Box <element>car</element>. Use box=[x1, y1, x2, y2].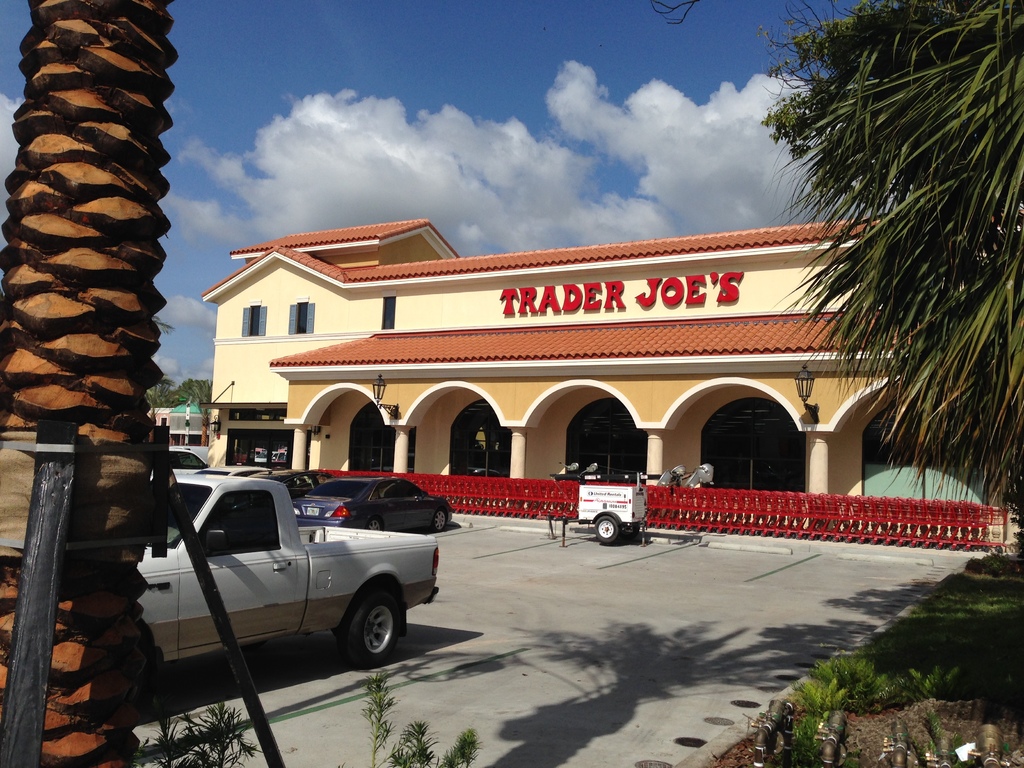
box=[252, 468, 335, 501].
